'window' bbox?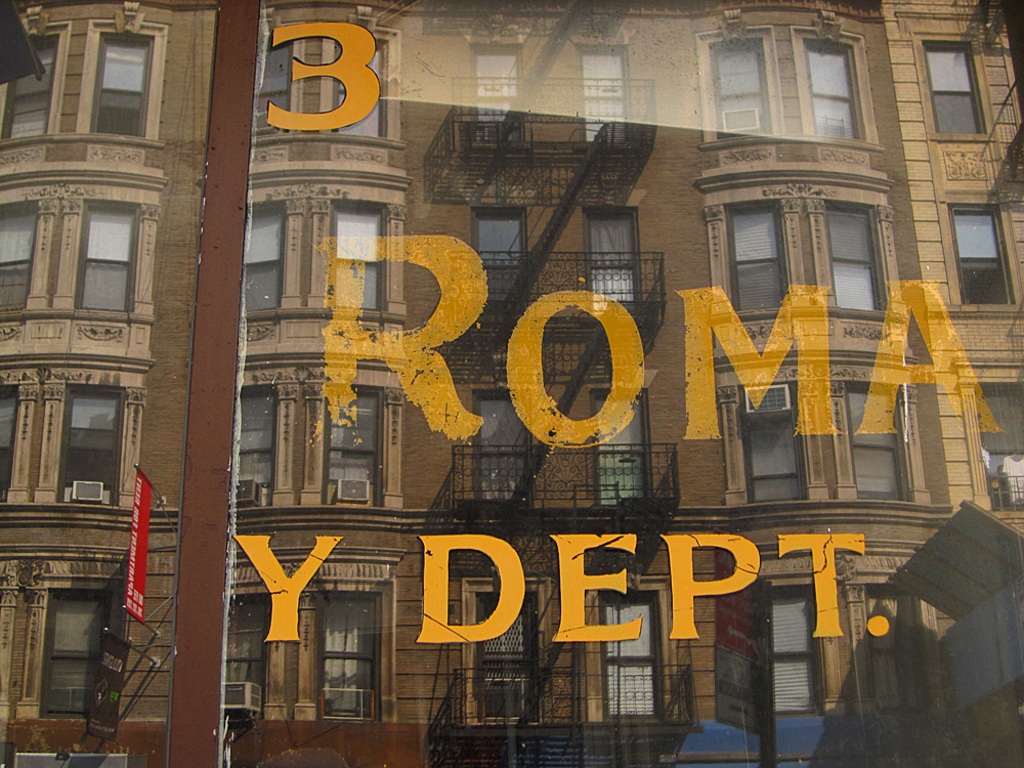
box=[762, 583, 825, 713]
